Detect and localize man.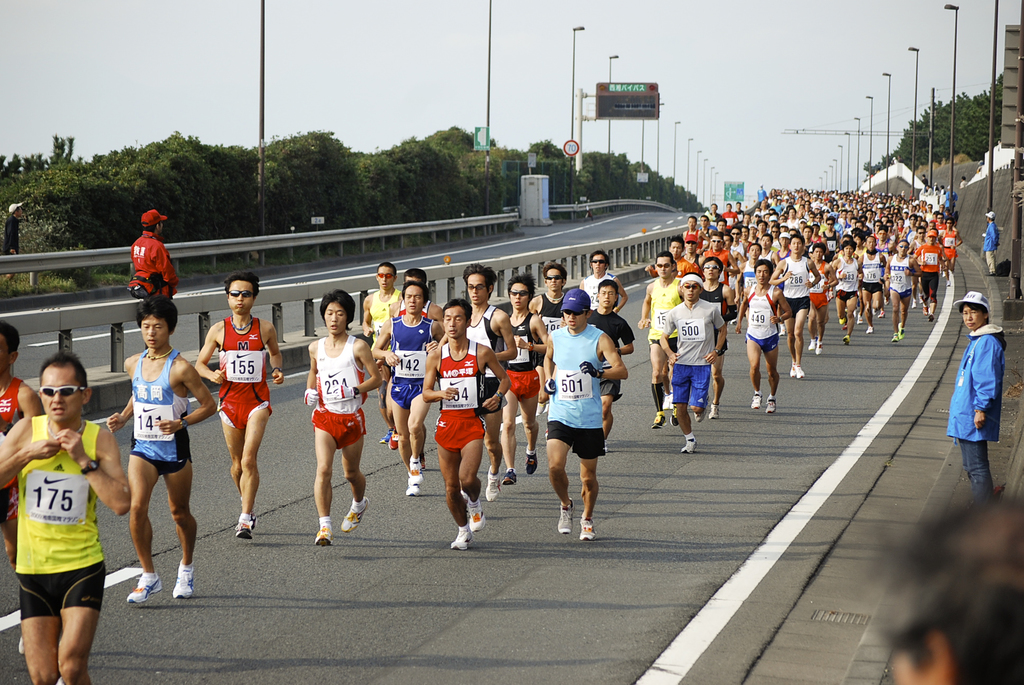
Localized at Rect(582, 252, 630, 316).
